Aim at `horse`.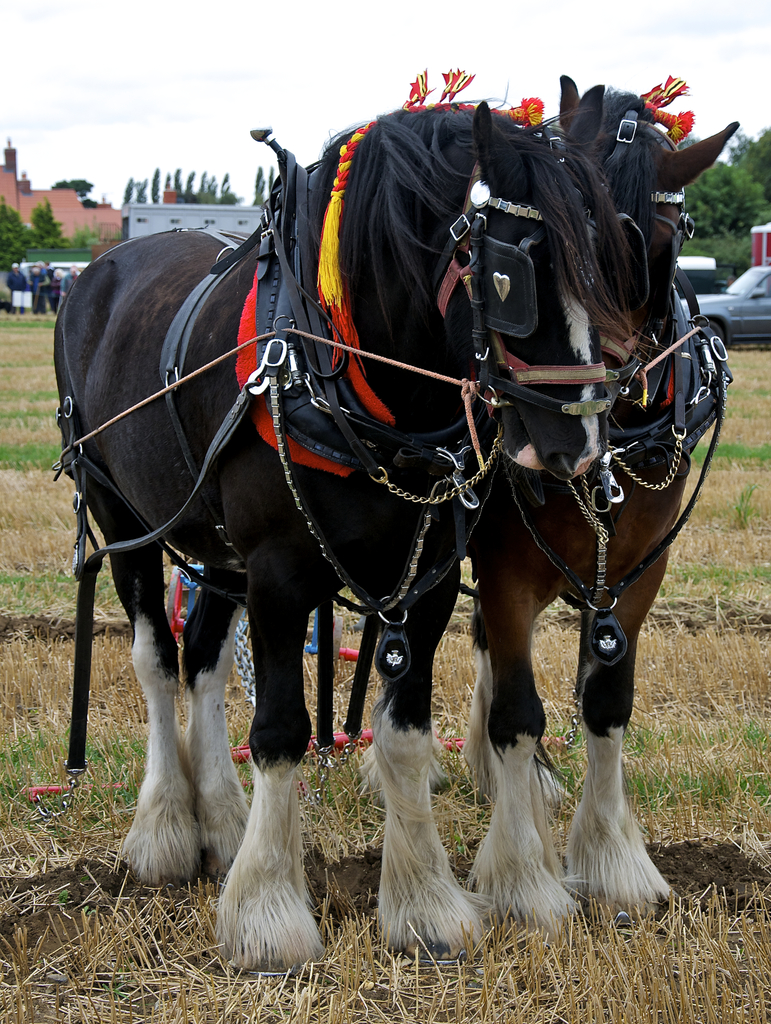
Aimed at rect(50, 78, 638, 963).
